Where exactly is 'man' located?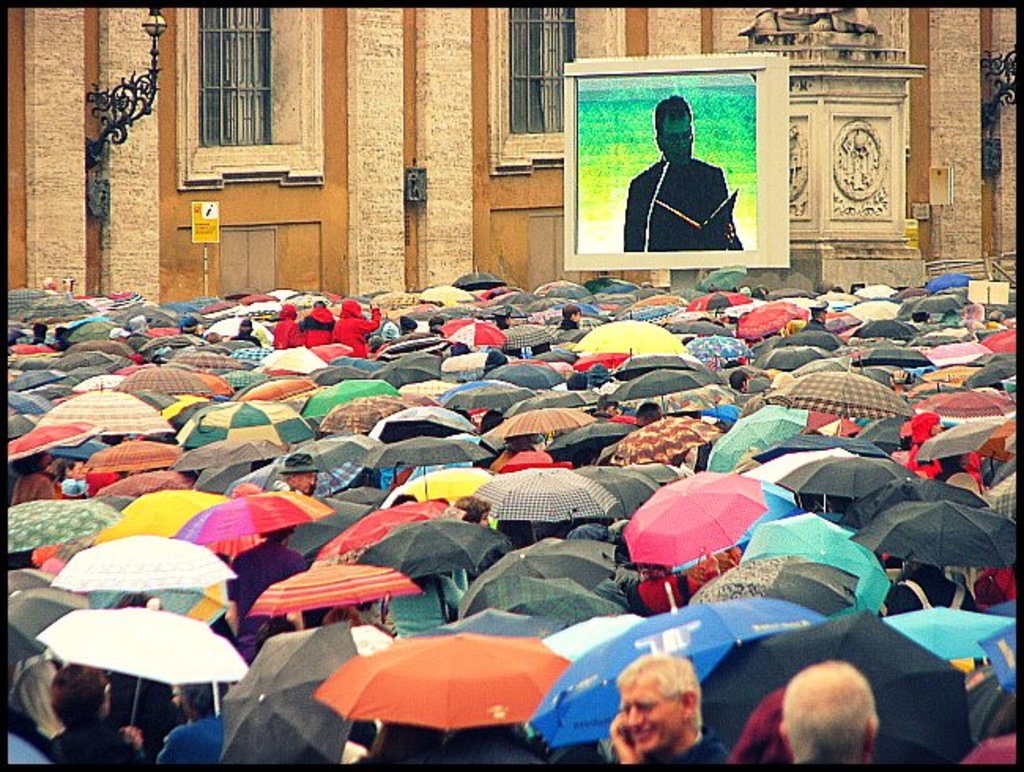
Its bounding box is (632,397,671,430).
